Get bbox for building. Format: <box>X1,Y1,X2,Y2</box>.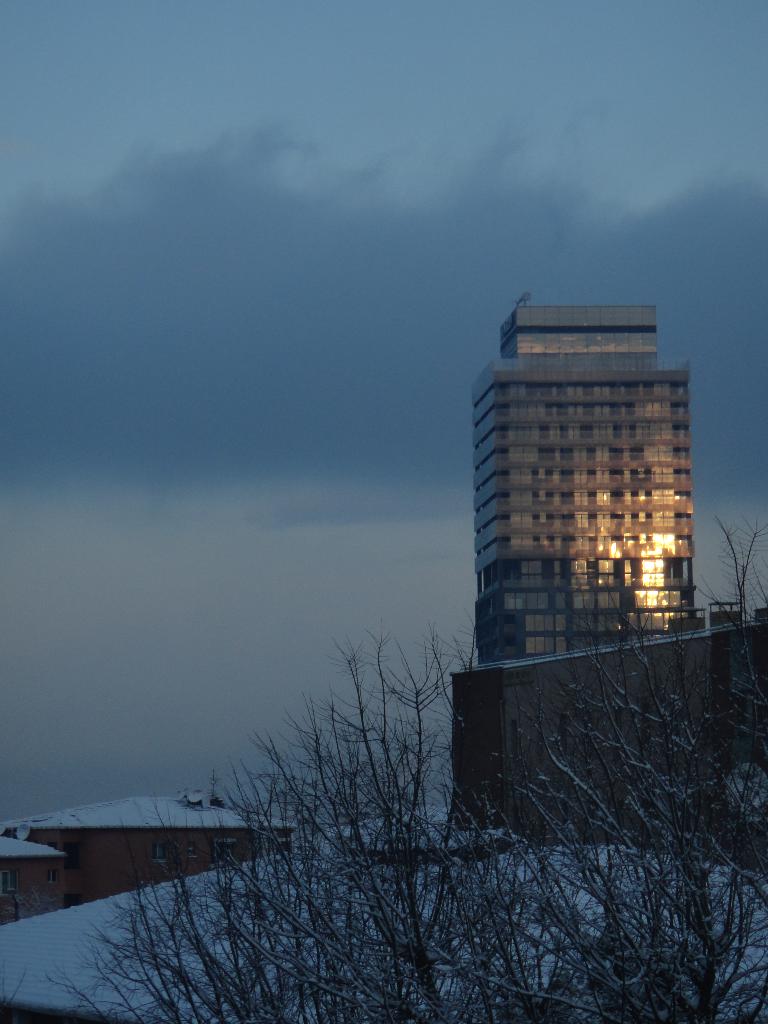
<box>453,302,767,857</box>.
